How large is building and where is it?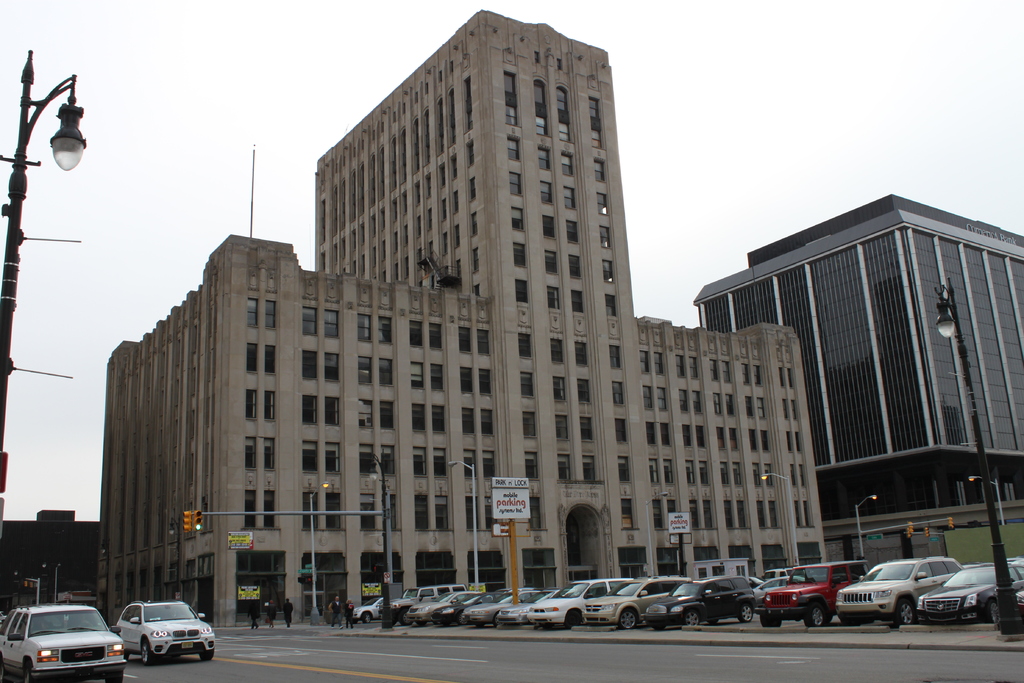
Bounding box: (0, 509, 102, 613).
